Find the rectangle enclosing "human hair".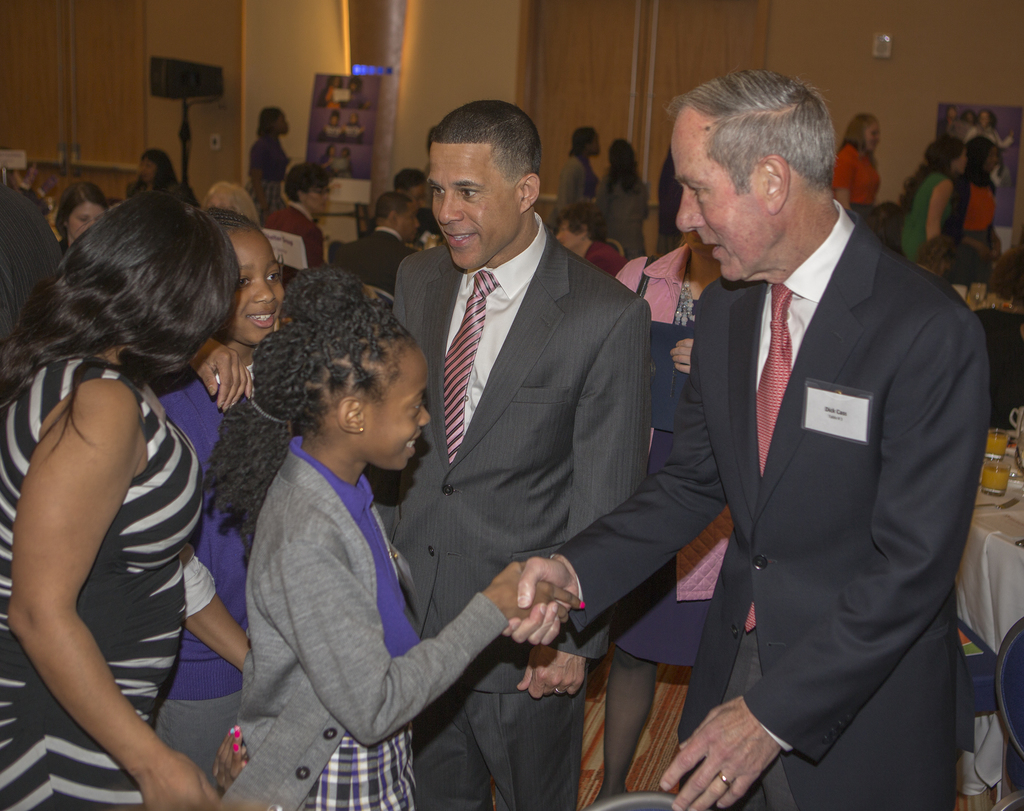
960,110,968,117.
